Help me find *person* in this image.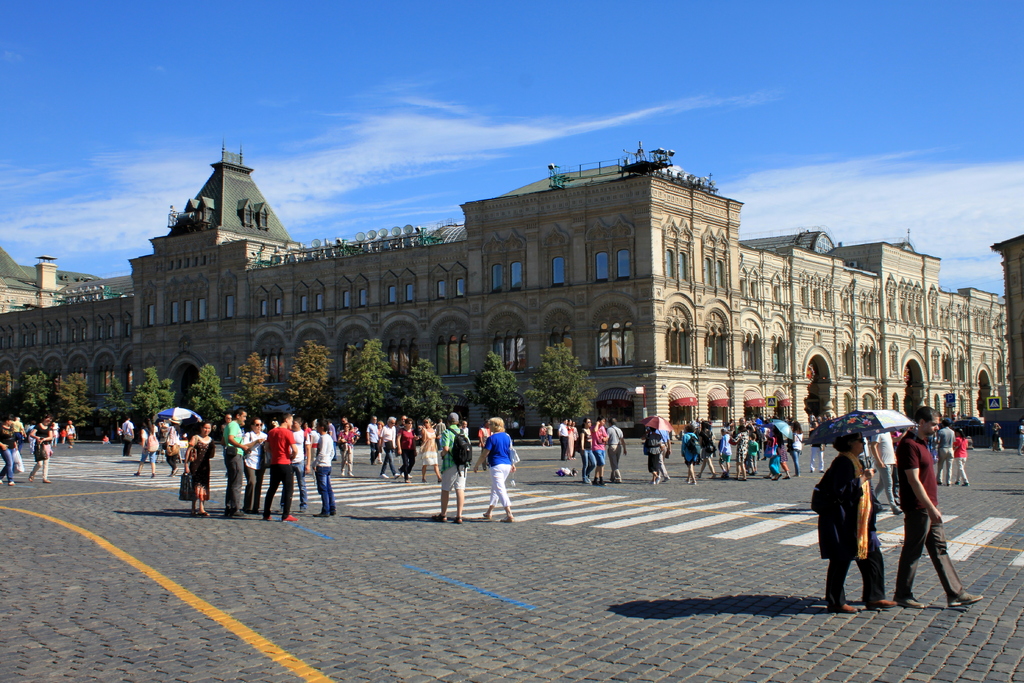
Found it: (366, 413, 378, 462).
